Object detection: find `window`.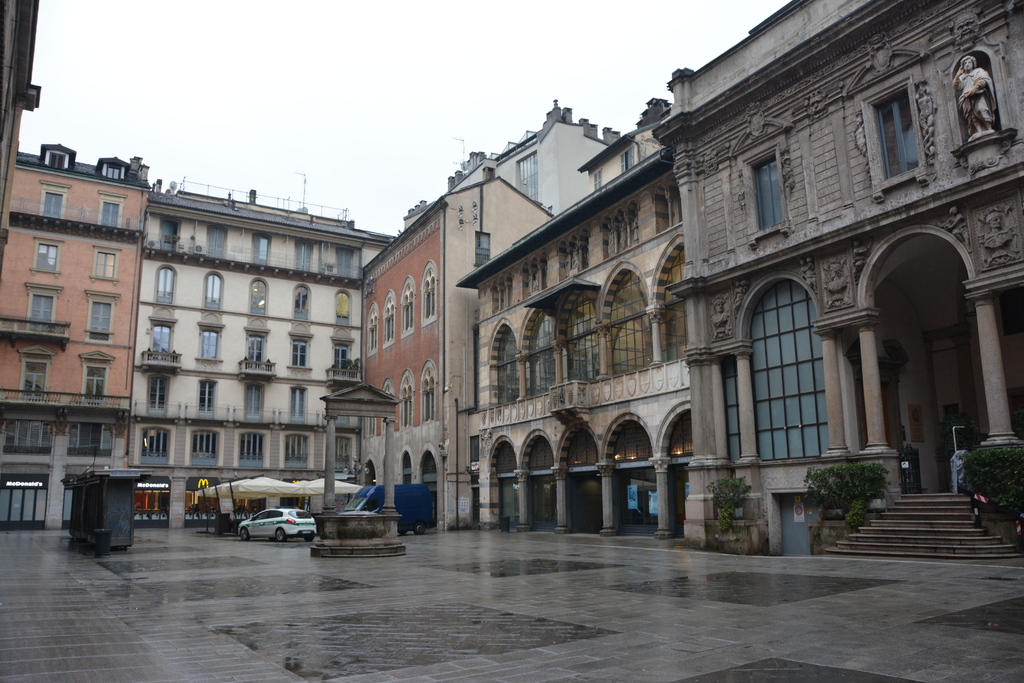
l=290, t=334, r=314, b=372.
